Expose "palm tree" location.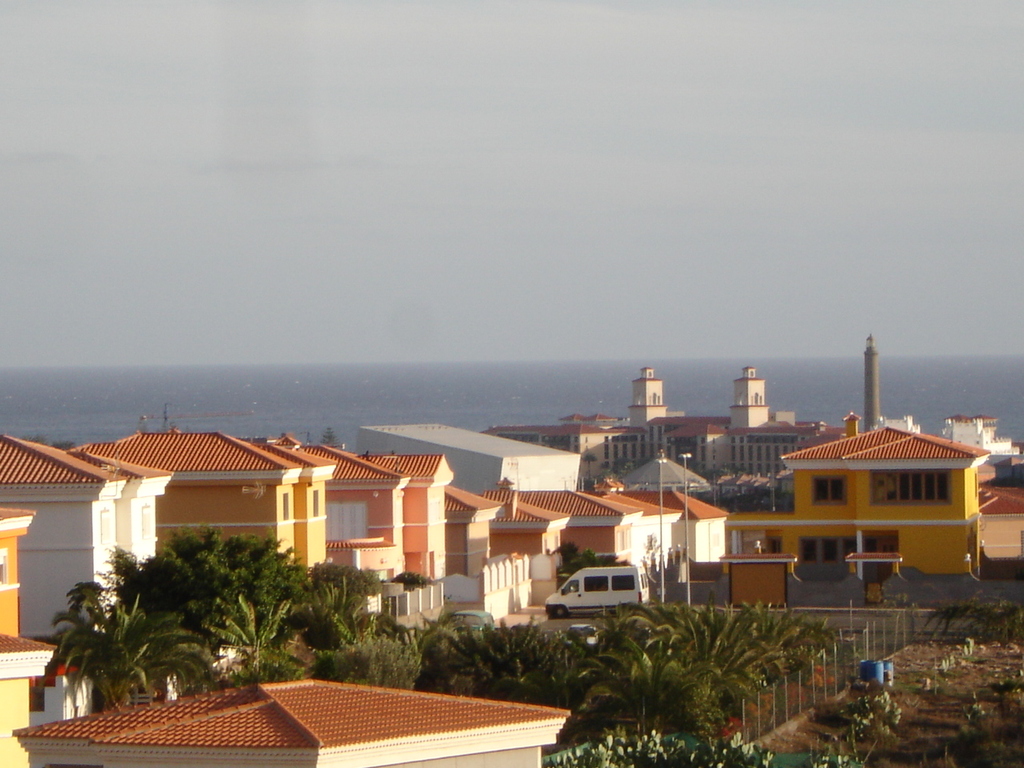
Exposed at 682:602:772:738.
